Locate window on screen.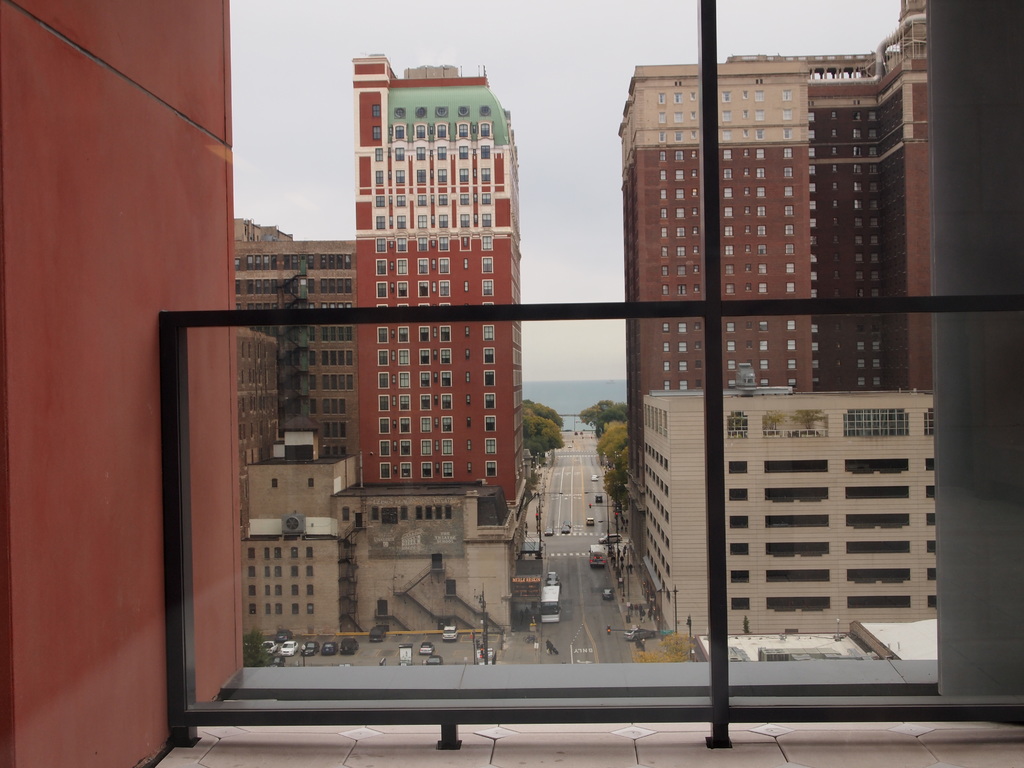
On screen at [758,186,764,197].
